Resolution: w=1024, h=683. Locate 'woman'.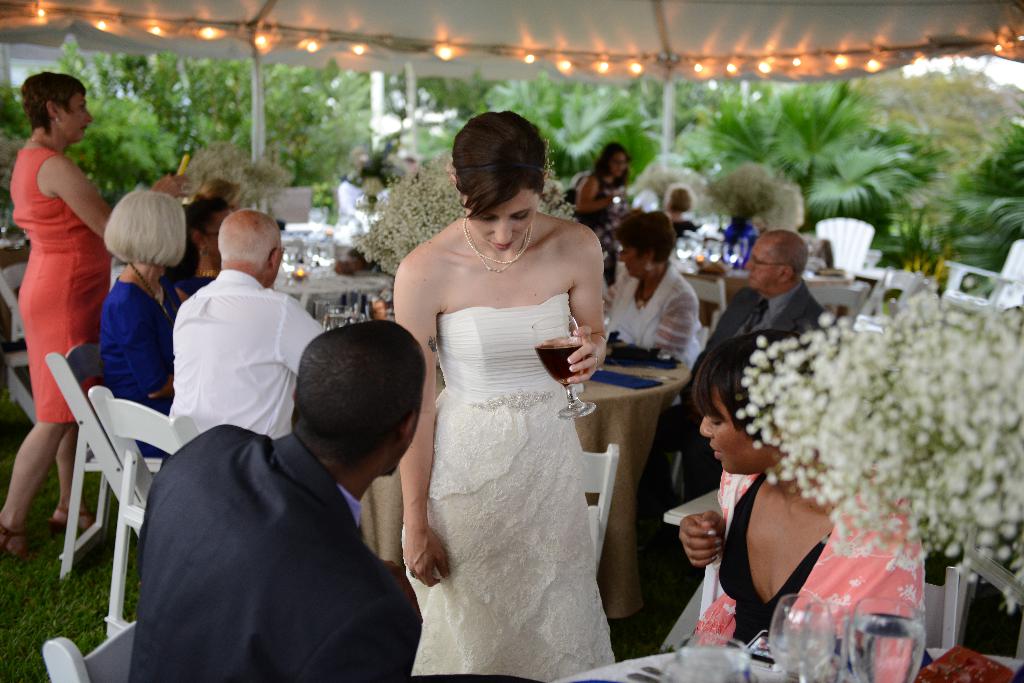
570/143/632/294.
